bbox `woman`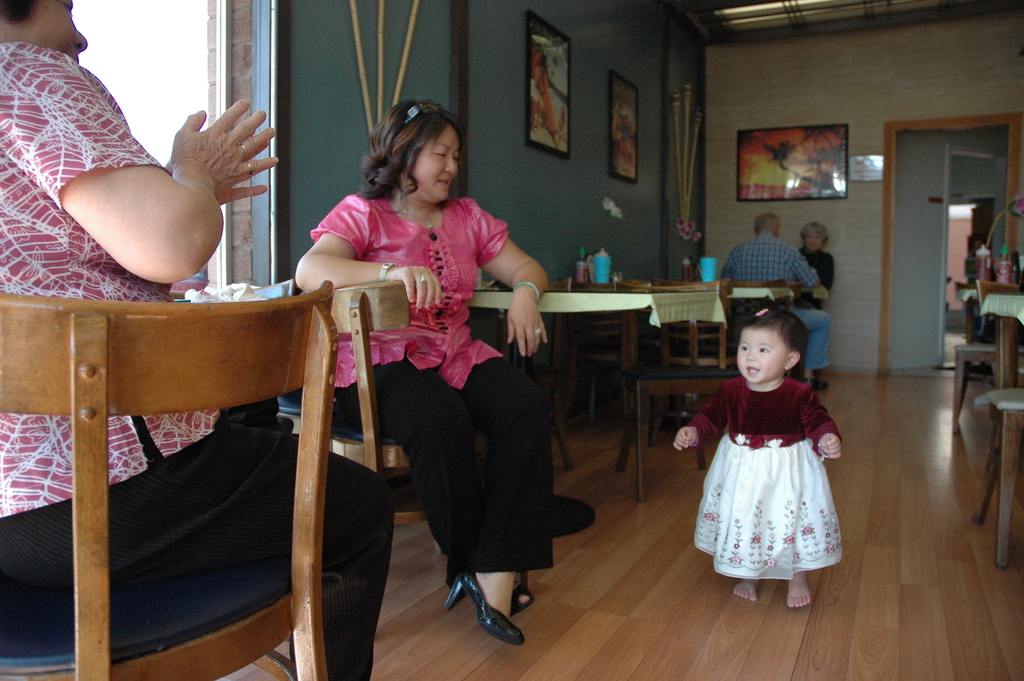
Rect(290, 103, 557, 647)
